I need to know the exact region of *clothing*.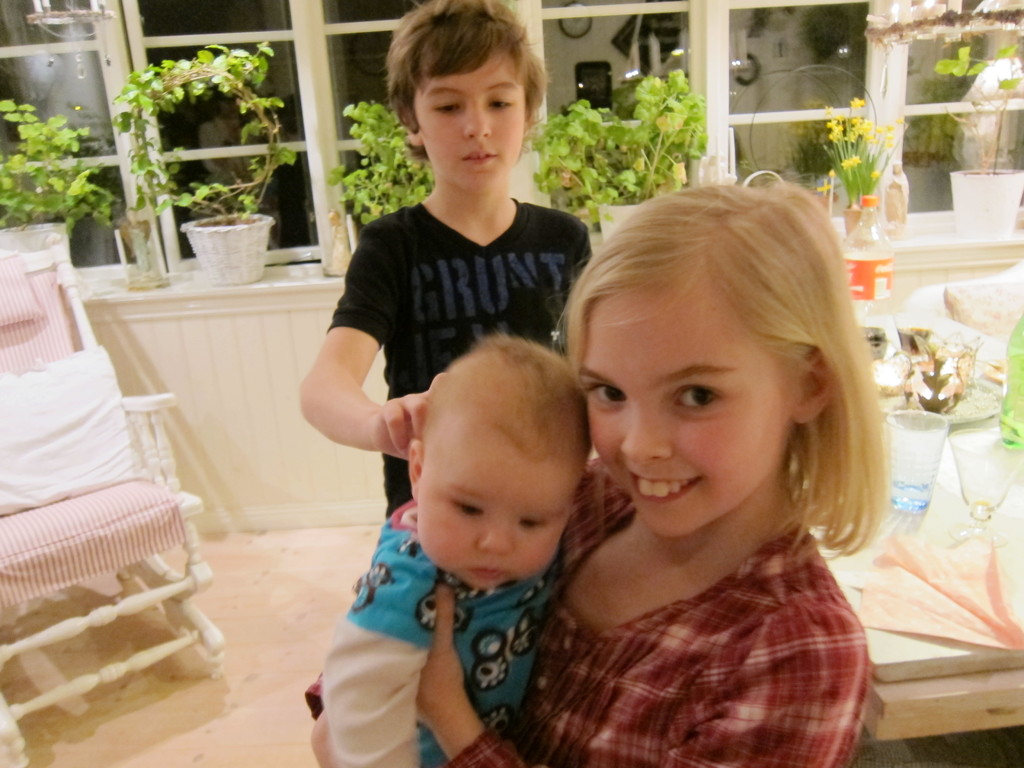
Region: (326,189,592,520).
